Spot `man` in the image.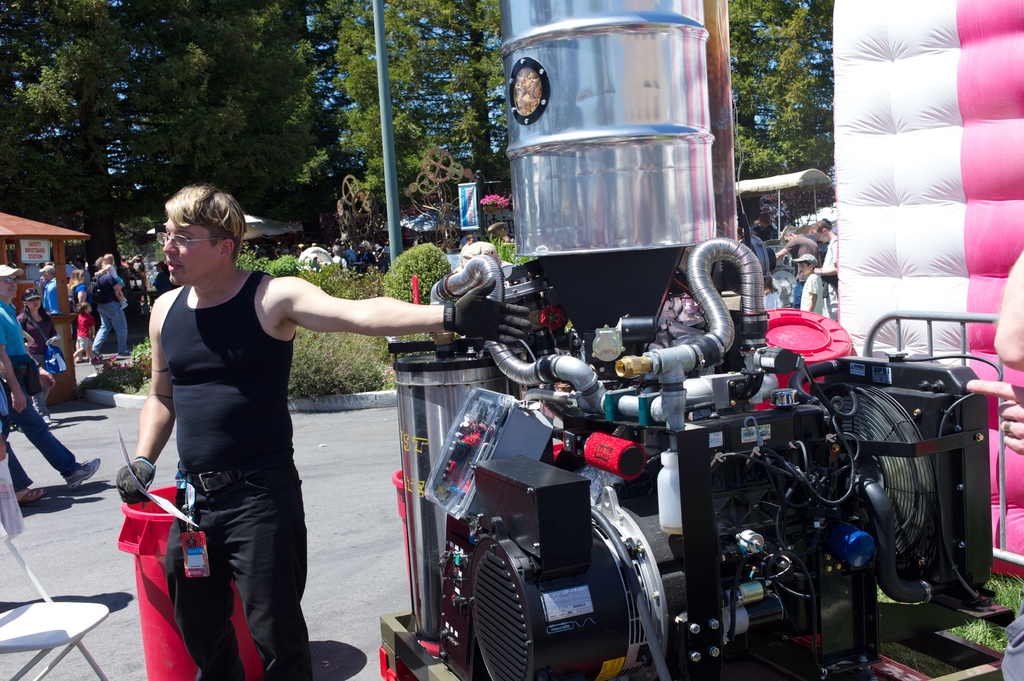
`man` found at [x1=273, y1=248, x2=288, y2=260].
